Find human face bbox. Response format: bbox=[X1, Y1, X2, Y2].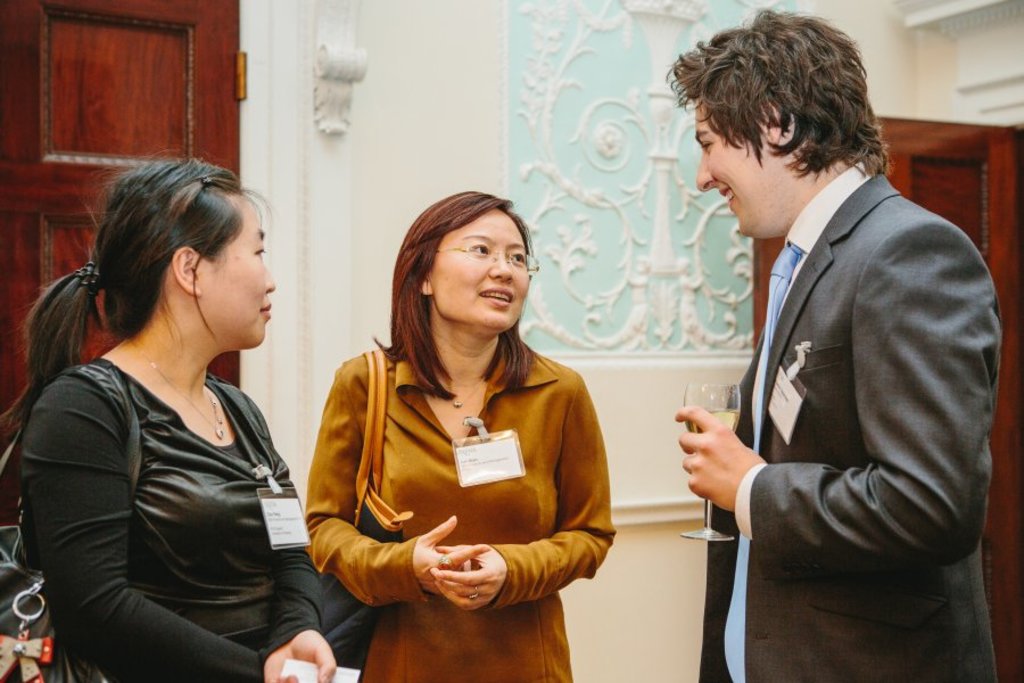
bbox=[693, 99, 767, 238].
